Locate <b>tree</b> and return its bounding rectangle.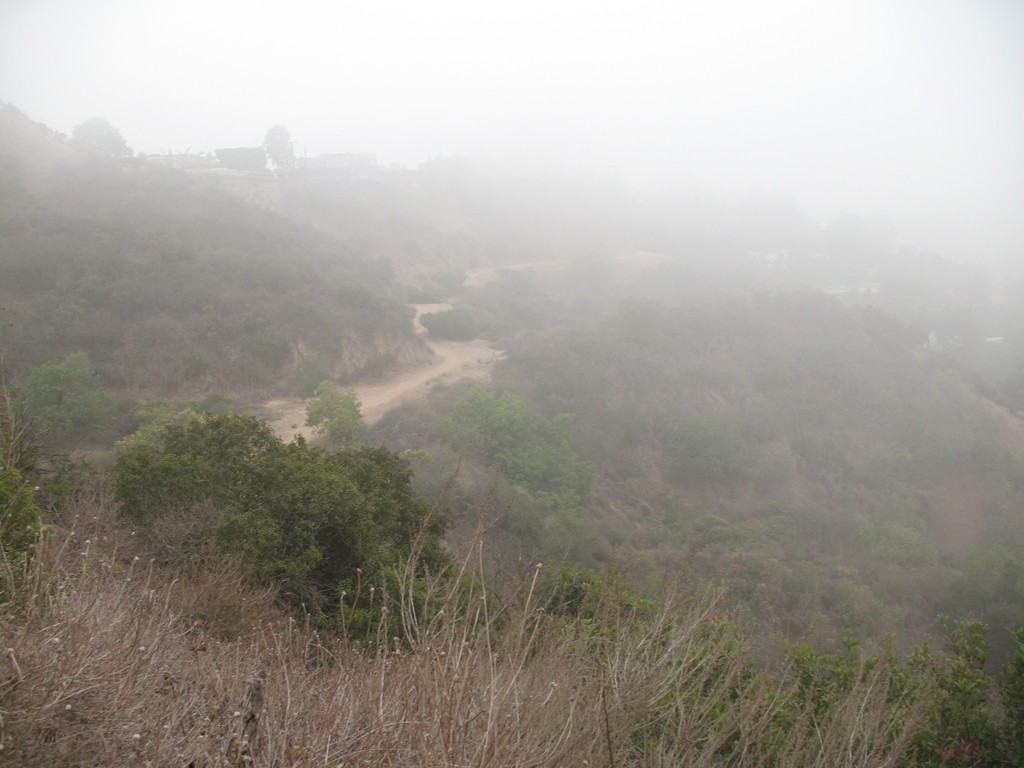
bbox=[0, 468, 51, 653].
